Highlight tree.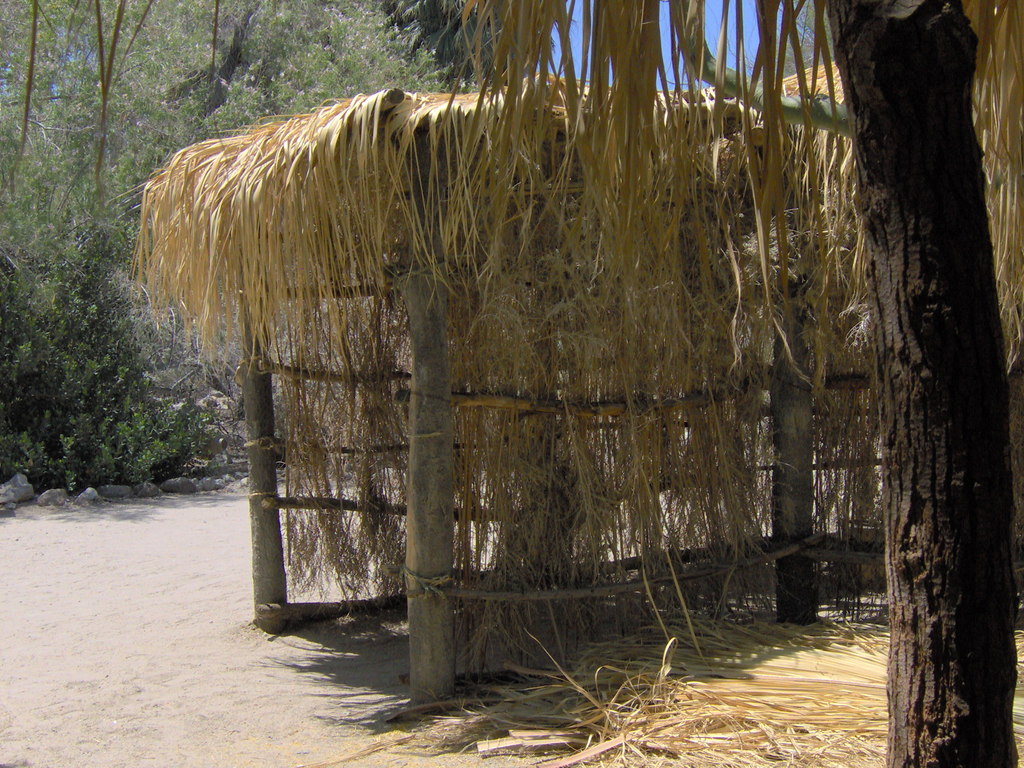
Highlighted region: (430,0,1023,767).
